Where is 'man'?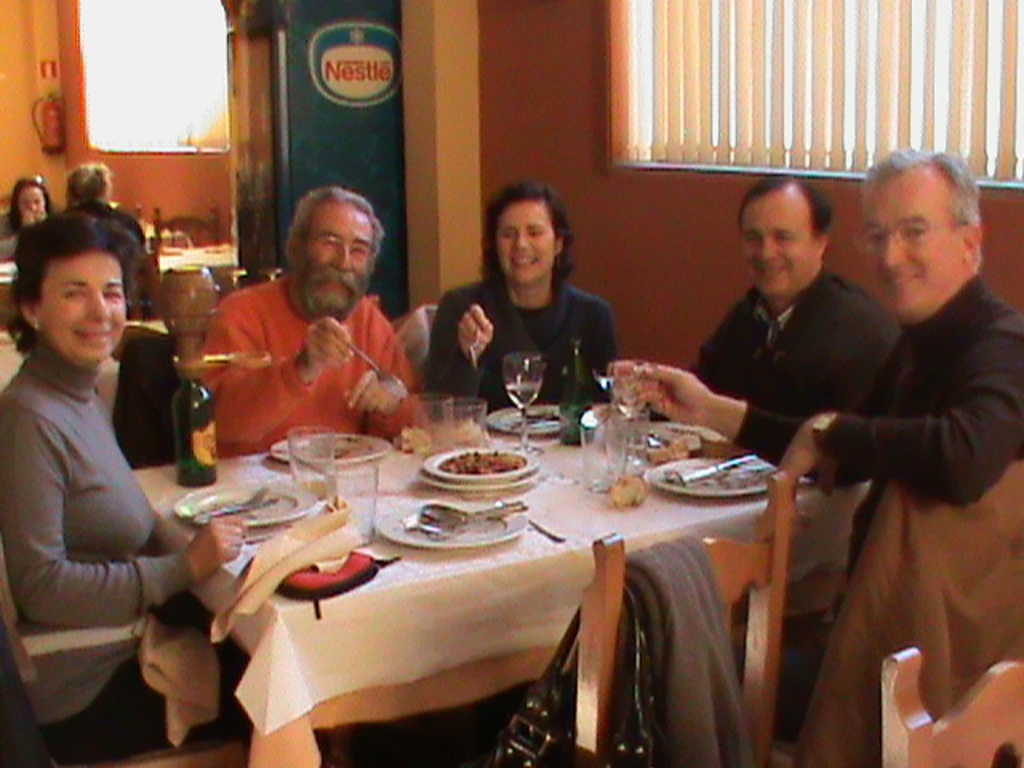
(x1=640, y1=178, x2=902, y2=470).
